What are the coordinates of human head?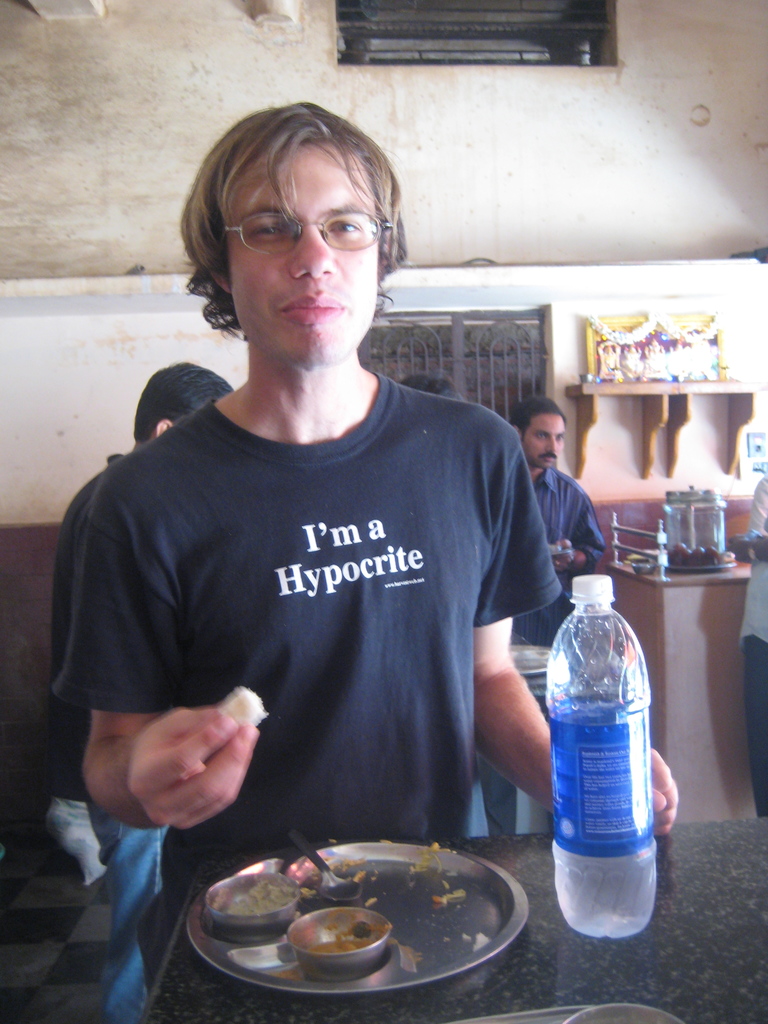
Rect(184, 99, 403, 371).
